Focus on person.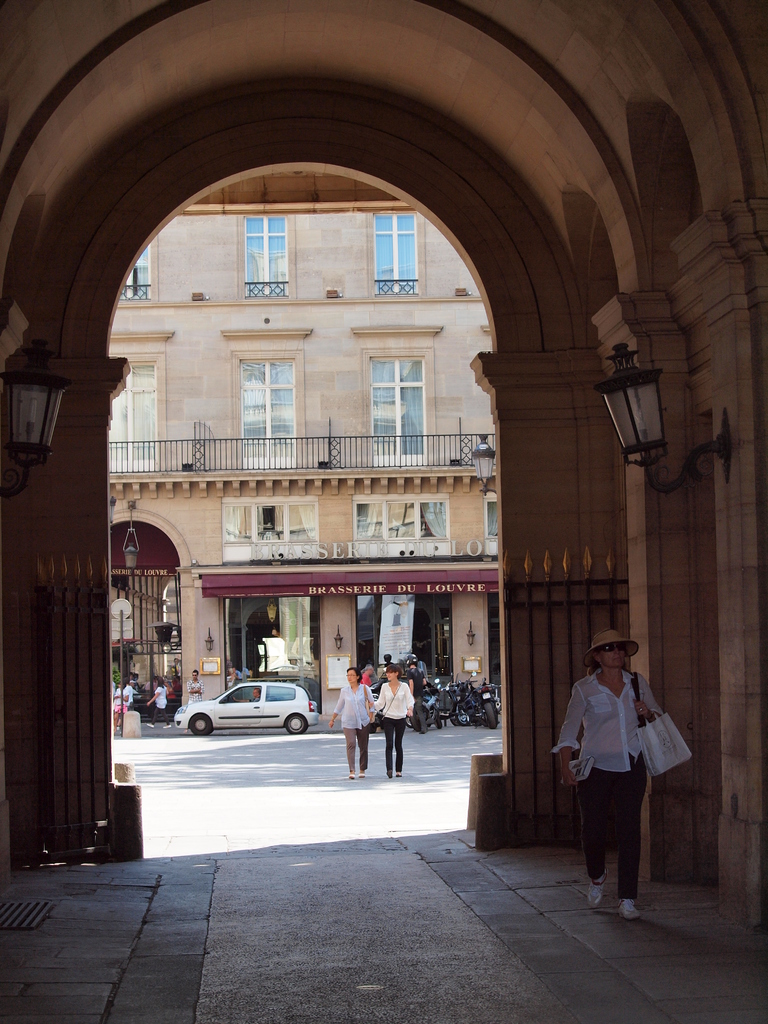
Focused at <box>328,666,375,780</box>.
